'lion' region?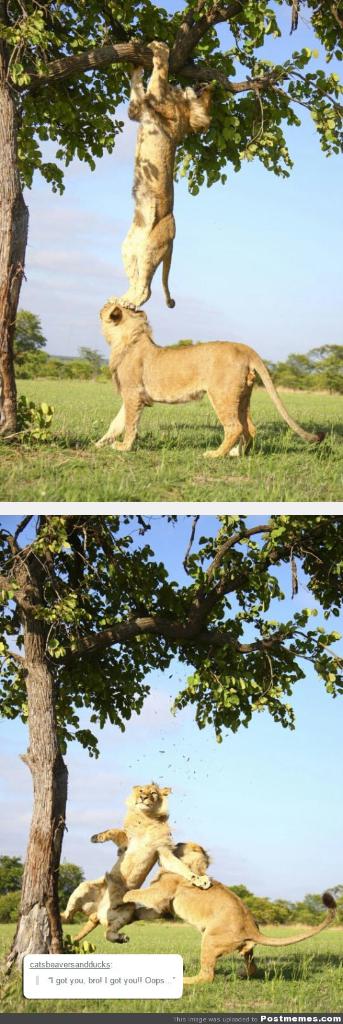
<region>94, 294, 321, 455</region>
